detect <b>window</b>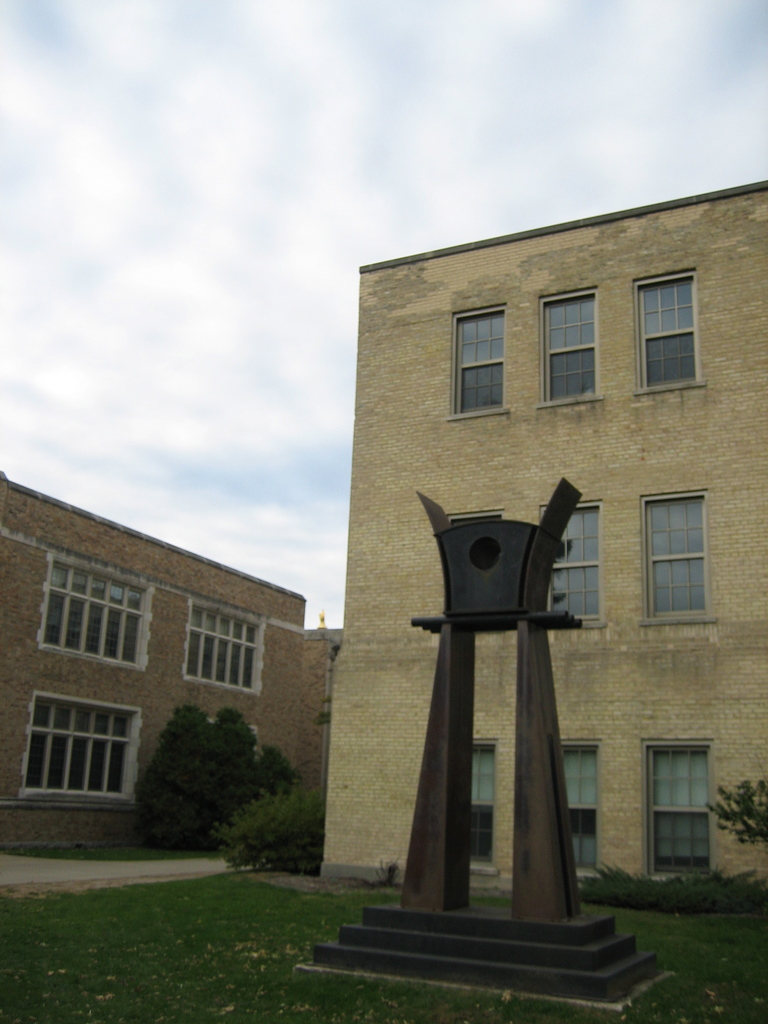
[left=45, top=555, right=143, bottom=672]
